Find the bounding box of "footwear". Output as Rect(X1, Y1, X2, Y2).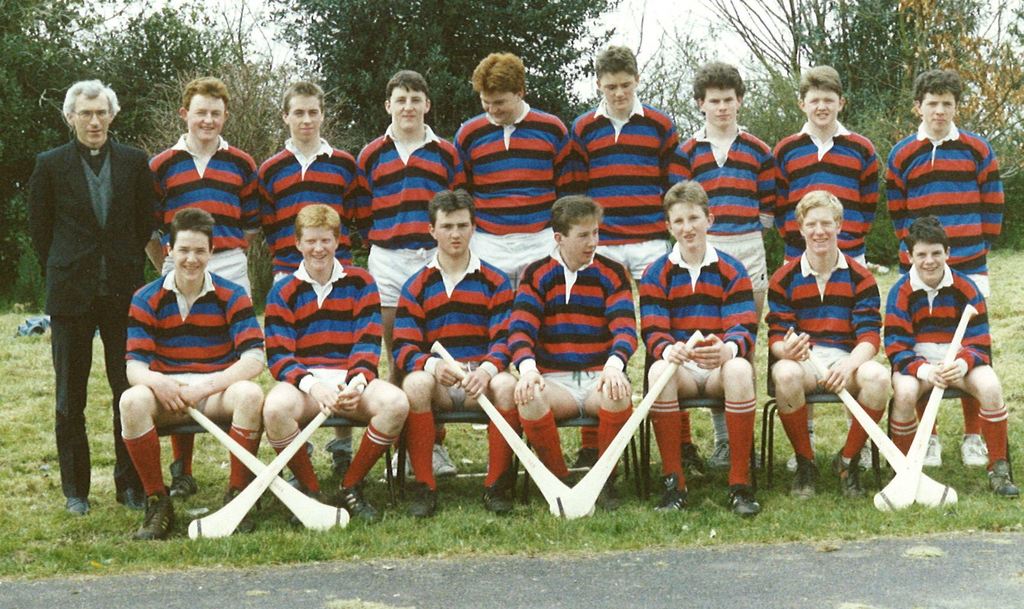
Rect(959, 434, 985, 466).
